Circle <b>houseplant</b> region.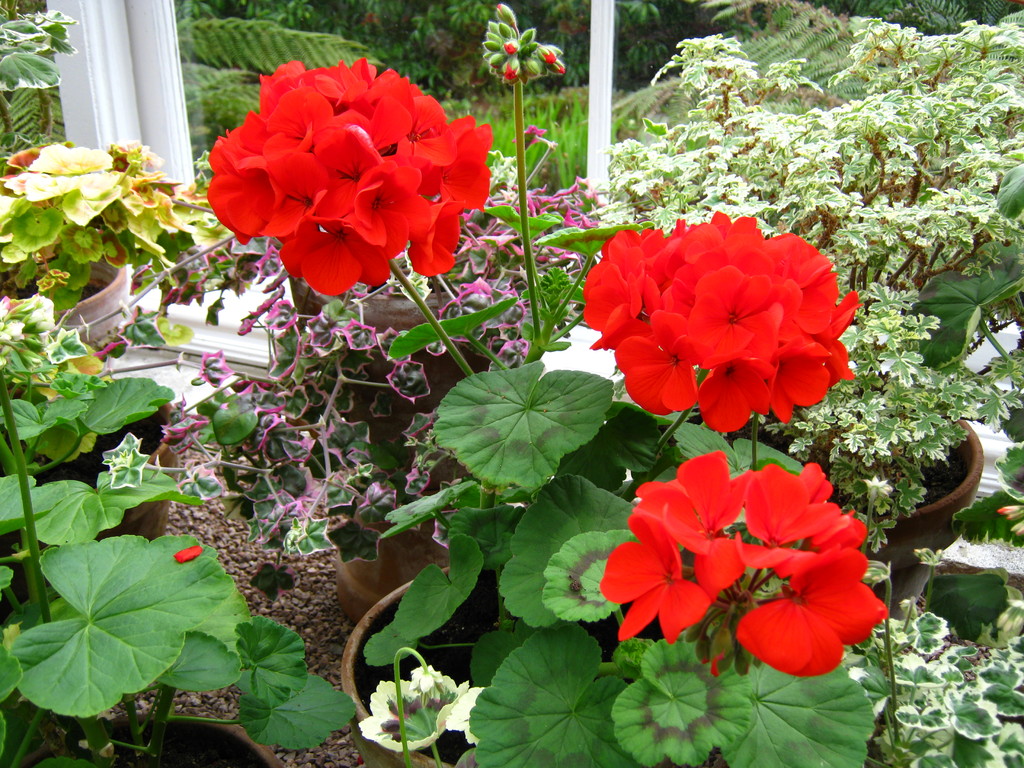
Region: crop(602, 1, 1023, 579).
